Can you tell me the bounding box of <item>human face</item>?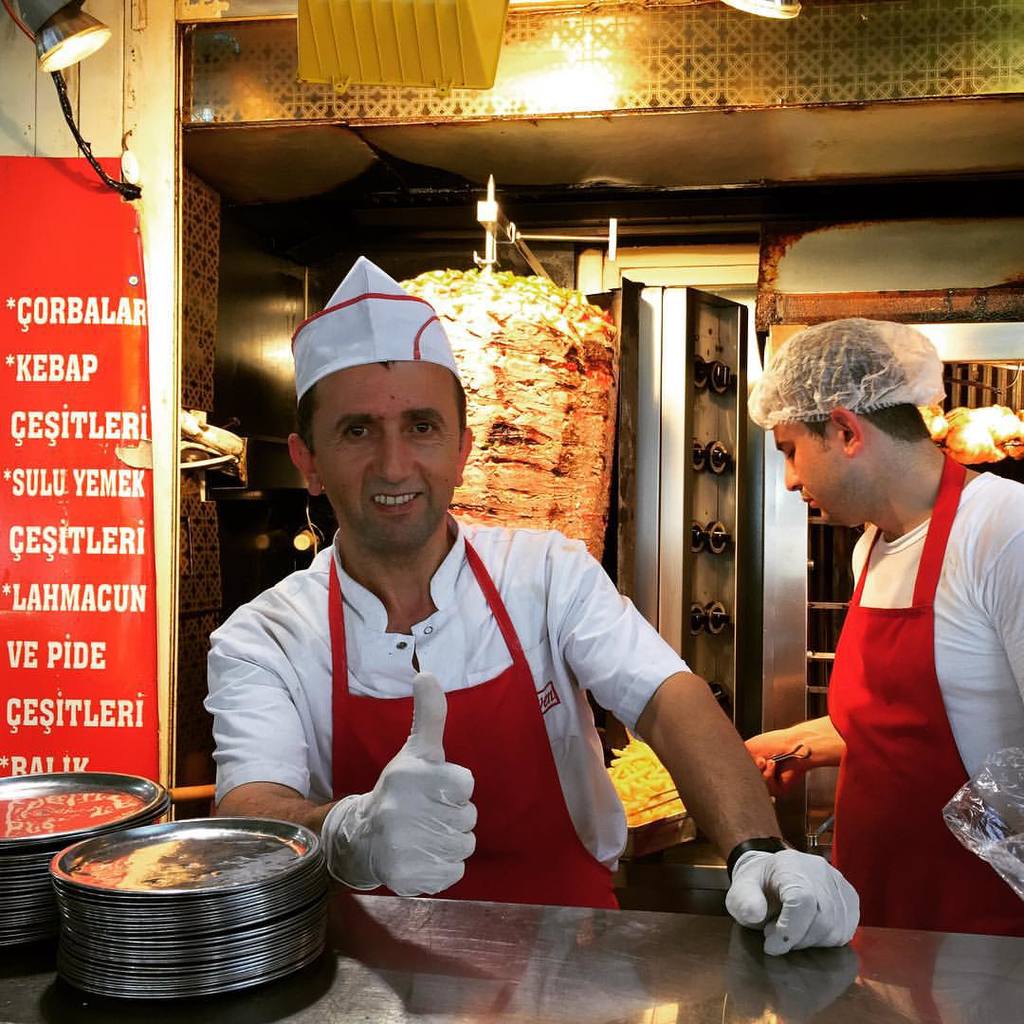
box=[777, 426, 843, 530].
